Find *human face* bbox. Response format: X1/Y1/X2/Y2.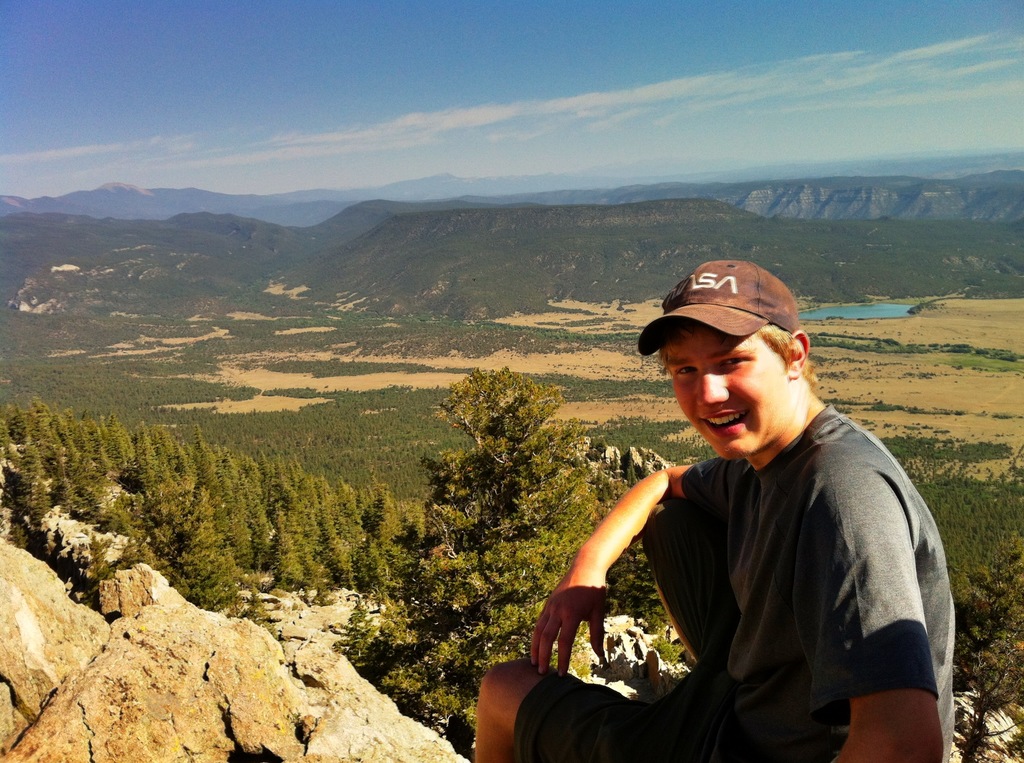
660/322/783/457.
